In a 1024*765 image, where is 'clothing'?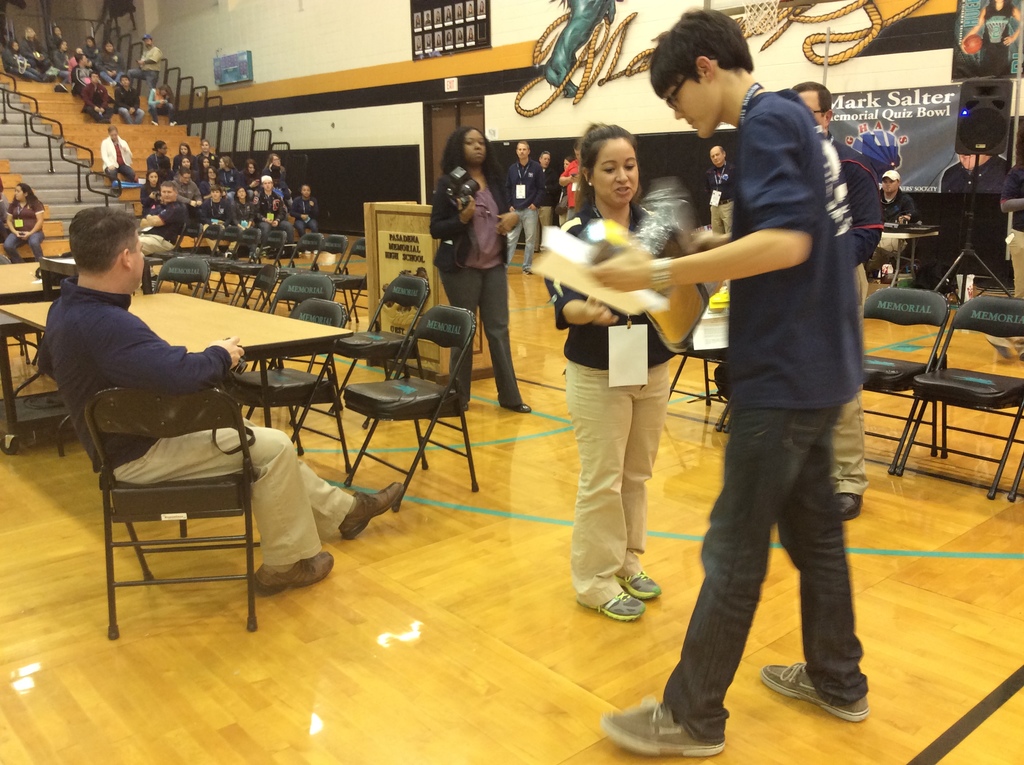
(497, 153, 541, 275).
